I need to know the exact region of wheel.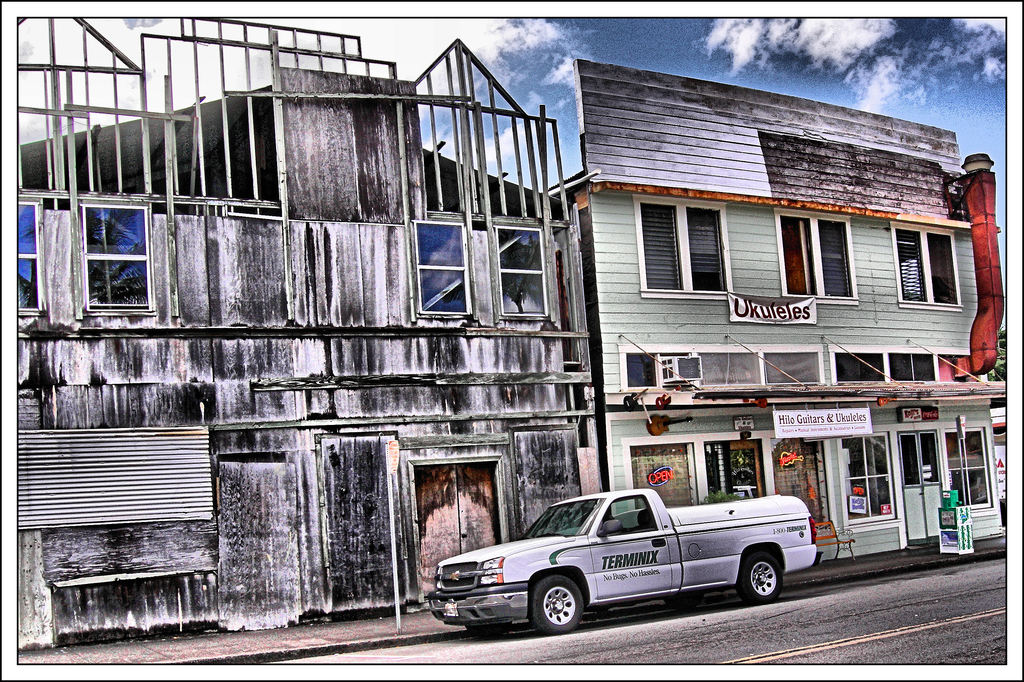
Region: x1=532 y1=567 x2=599 y2=650.
